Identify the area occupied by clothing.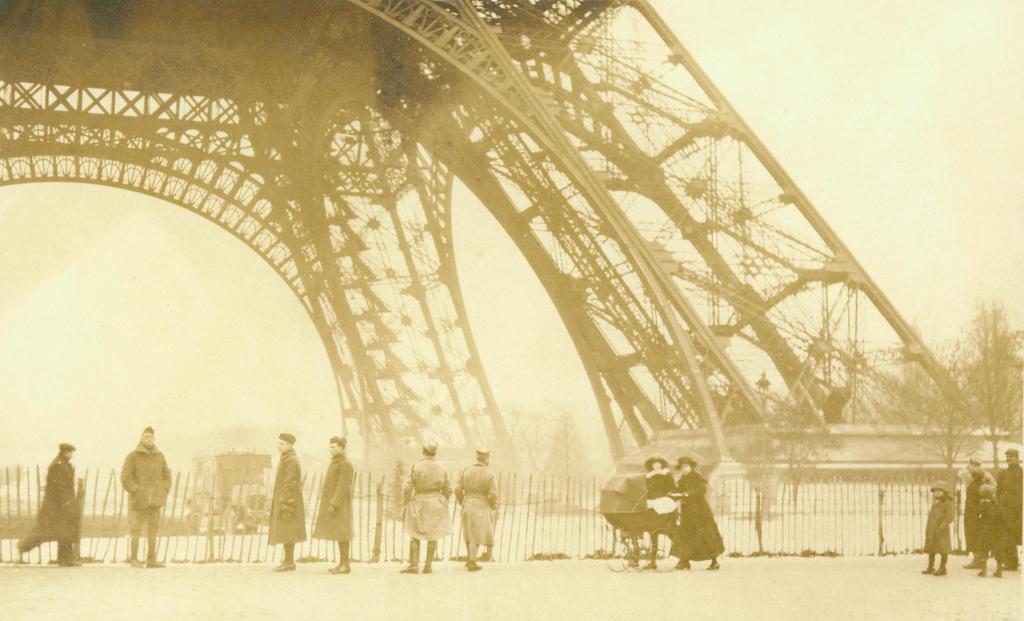
Area: BBox(646, 467, 679, 551).
